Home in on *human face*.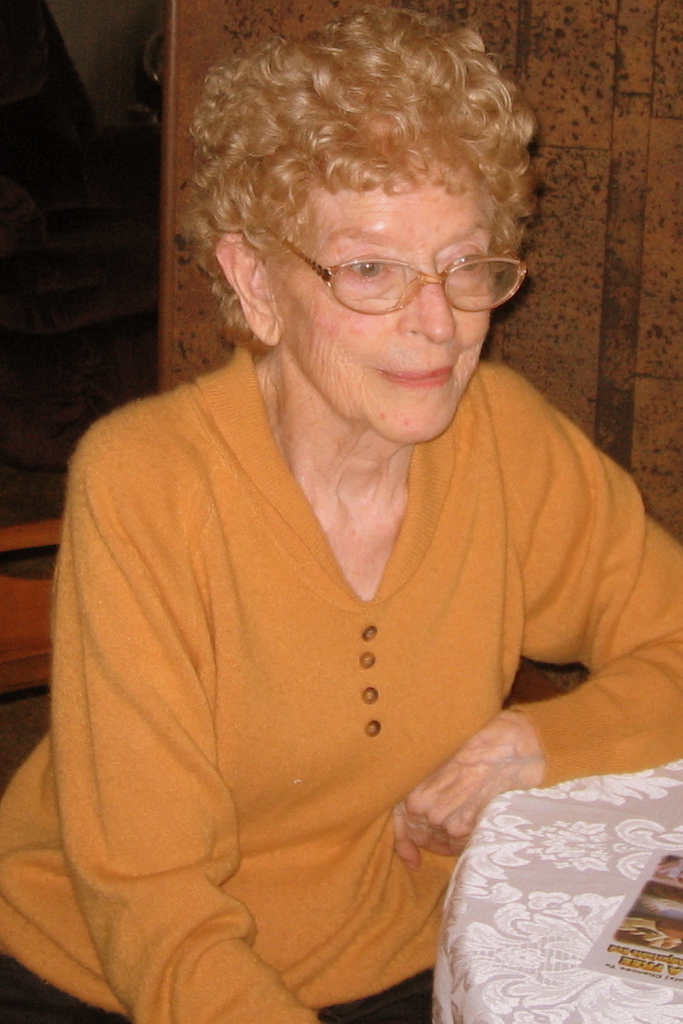
Homed in at BBox(265, 157, 488, 442).
